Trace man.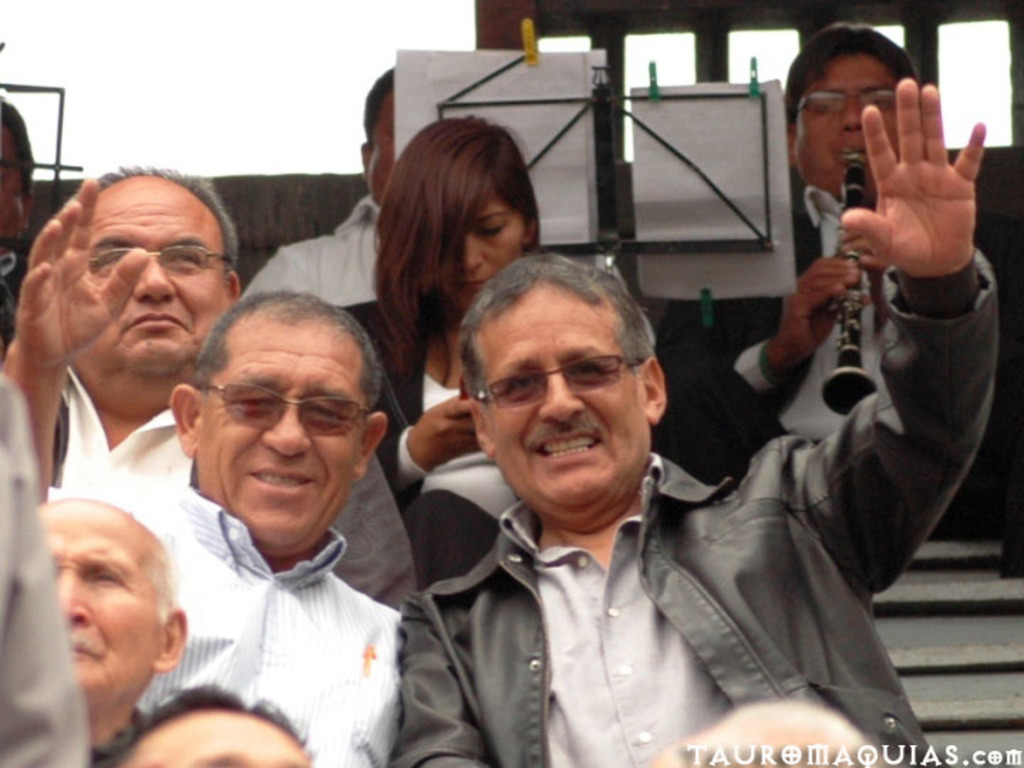
Traced to locate(239, 71, 624, 311).
